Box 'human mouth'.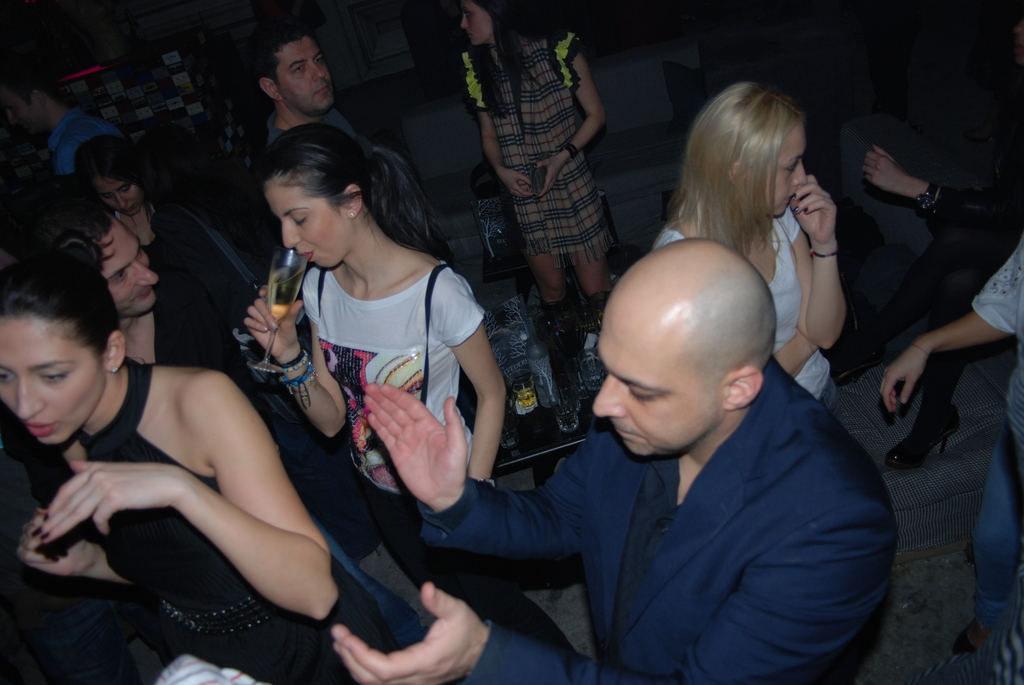
rect(23, 422, 58, 439).
